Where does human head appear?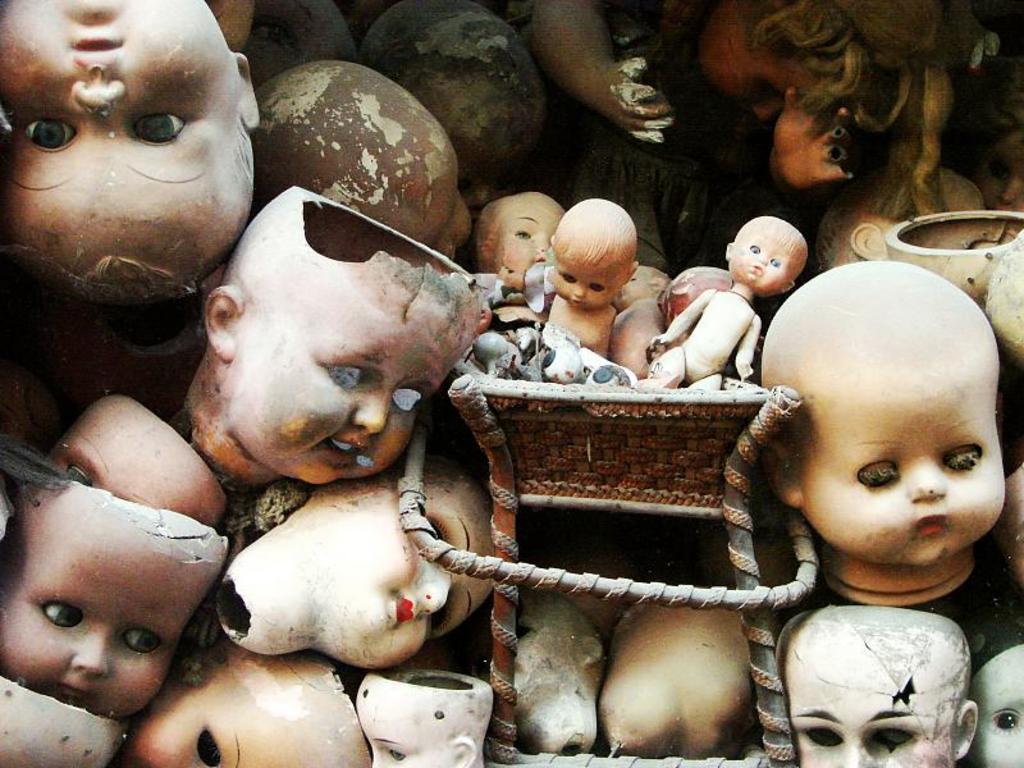
Appears at detection(768, 264, 1006, 575).
